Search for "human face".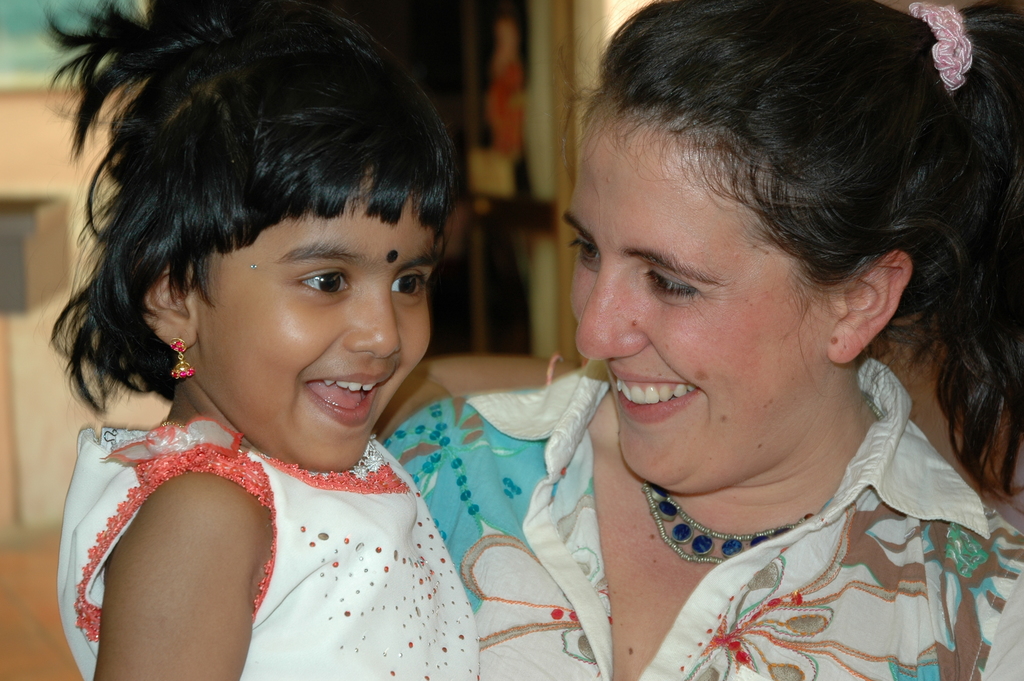
Found at <region>195, 174, 434, 470</region>.
